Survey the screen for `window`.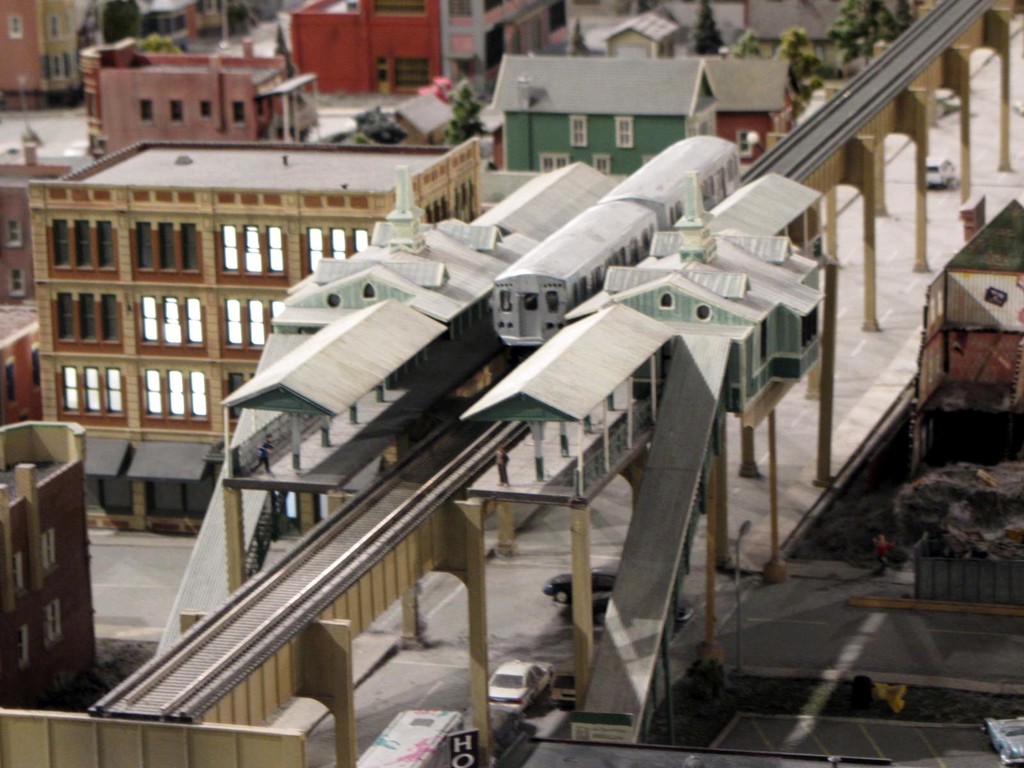
Survey found: 656:289:676:311.
